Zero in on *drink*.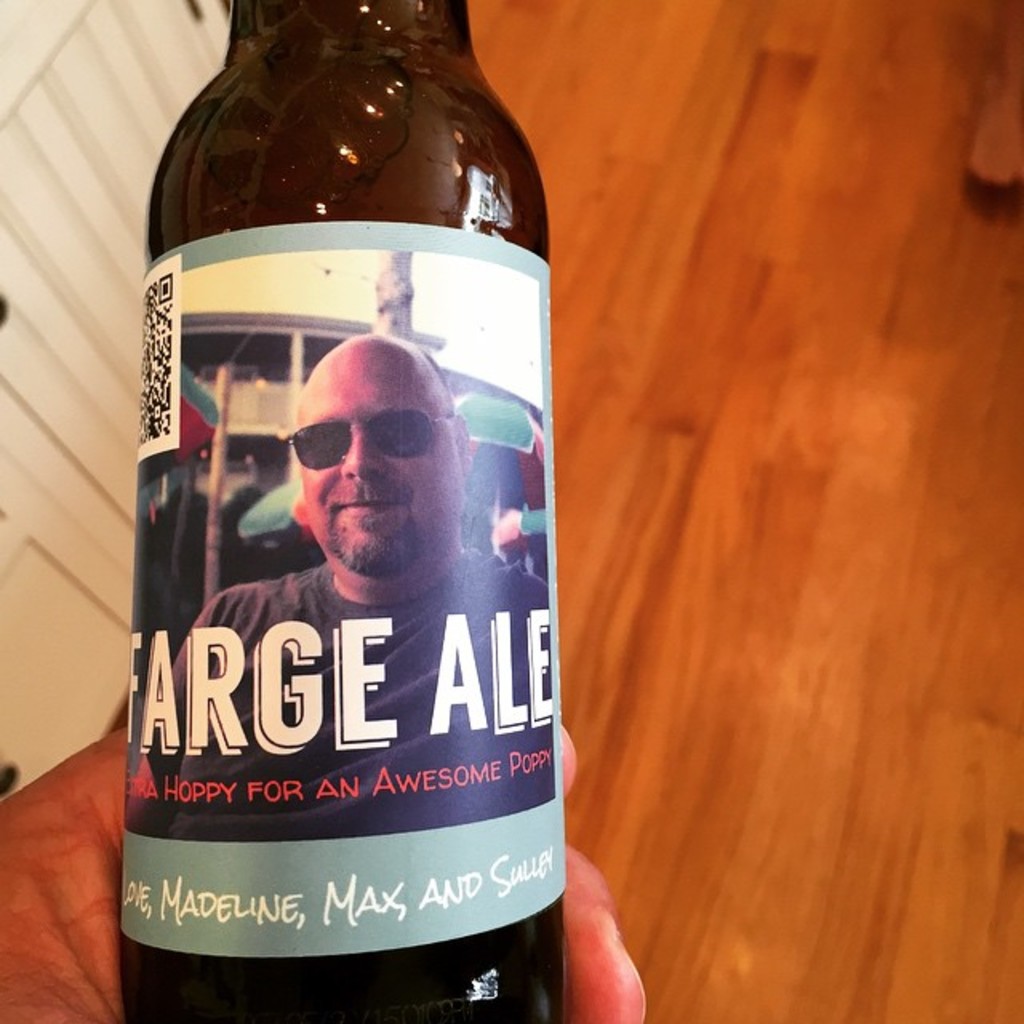
Zeroed in: pyautogui.locateOnScreen(98, 0, 598, 1005).
